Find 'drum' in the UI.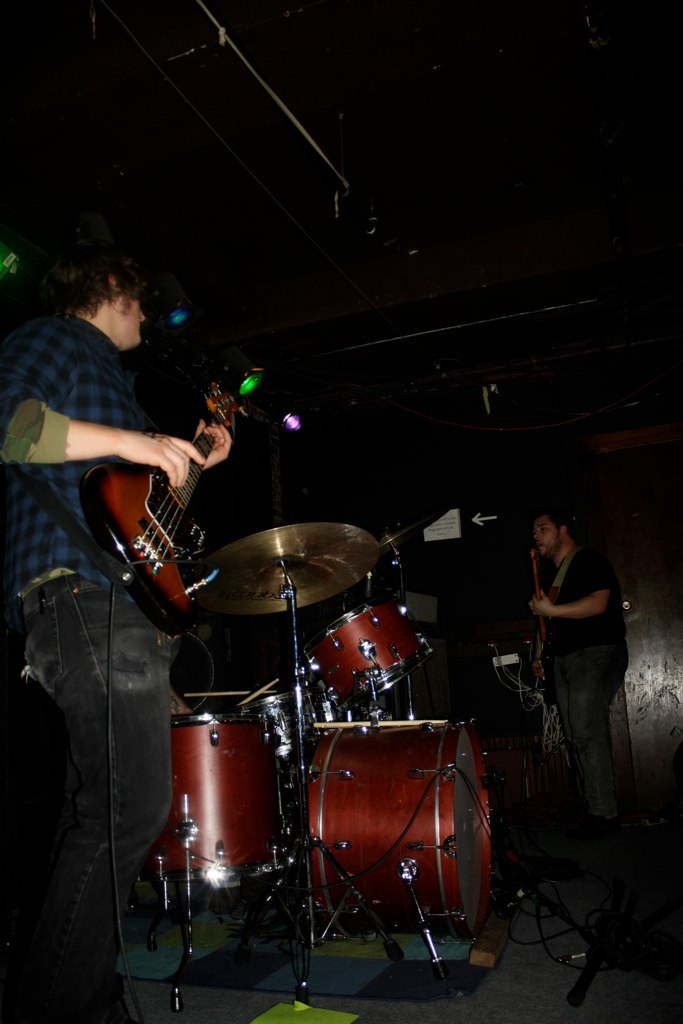
UI element at bbox(291, 722, 498, 937).
